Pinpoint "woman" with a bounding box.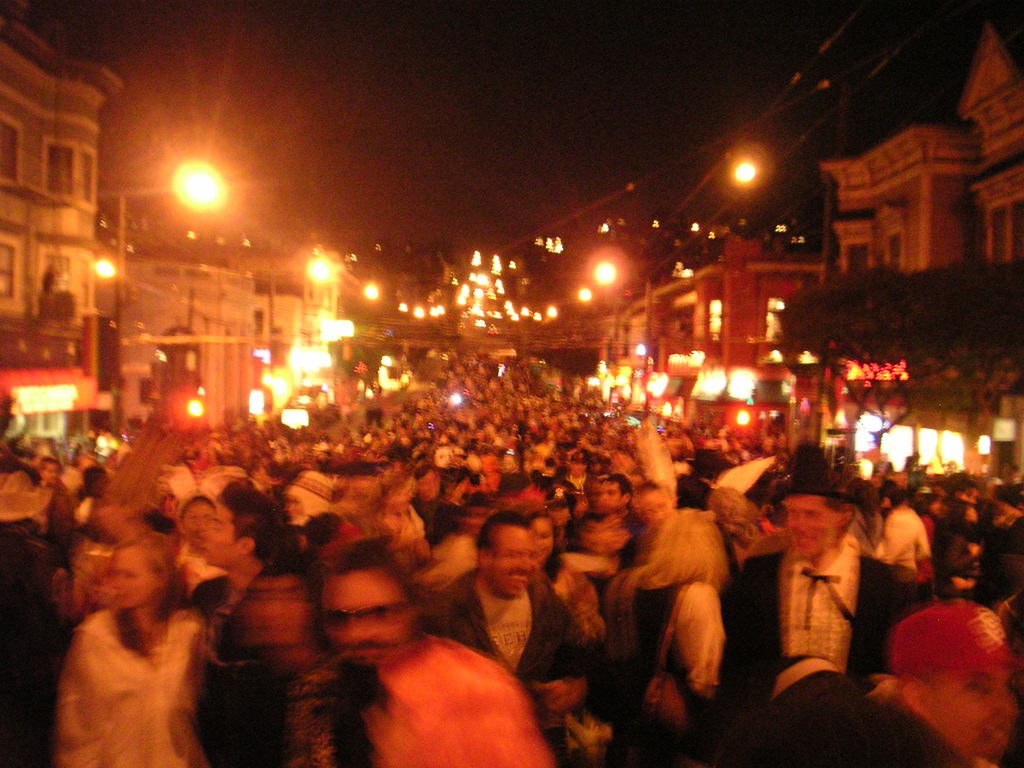
BBox(508, 511, 611, 650).
